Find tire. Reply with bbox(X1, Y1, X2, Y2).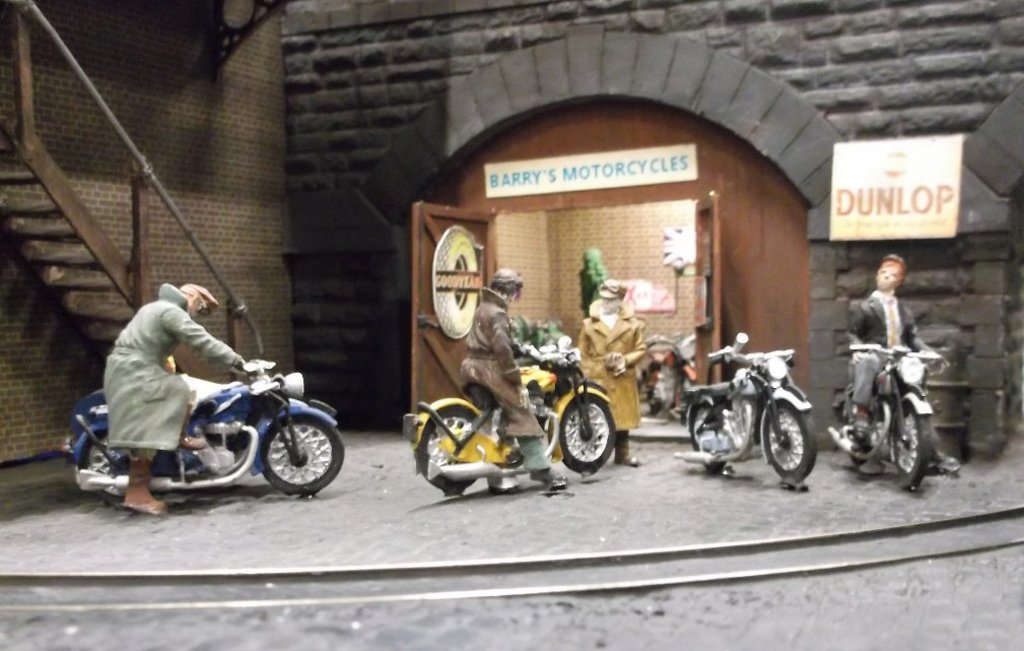
bbox(763, 401, 816, 480).
